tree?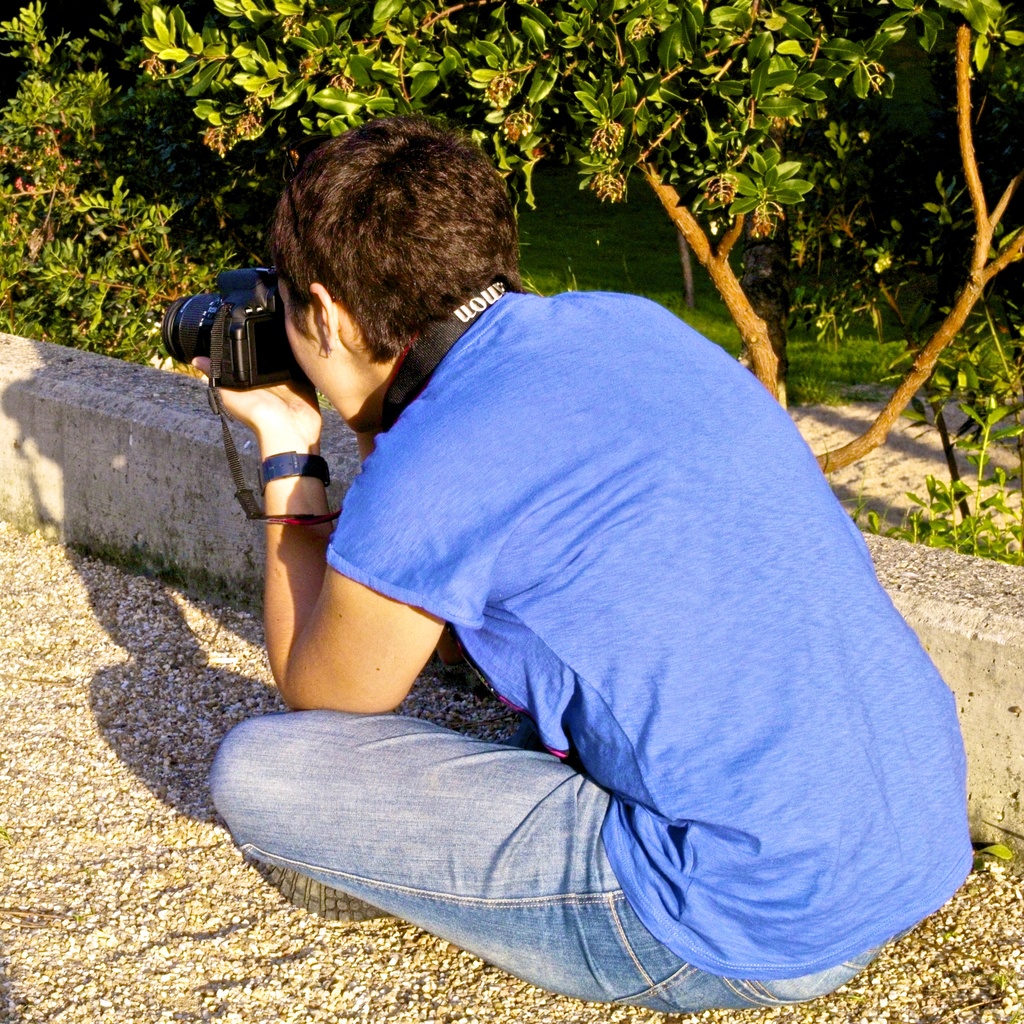
bbox(137, 0, 1023, 475)
